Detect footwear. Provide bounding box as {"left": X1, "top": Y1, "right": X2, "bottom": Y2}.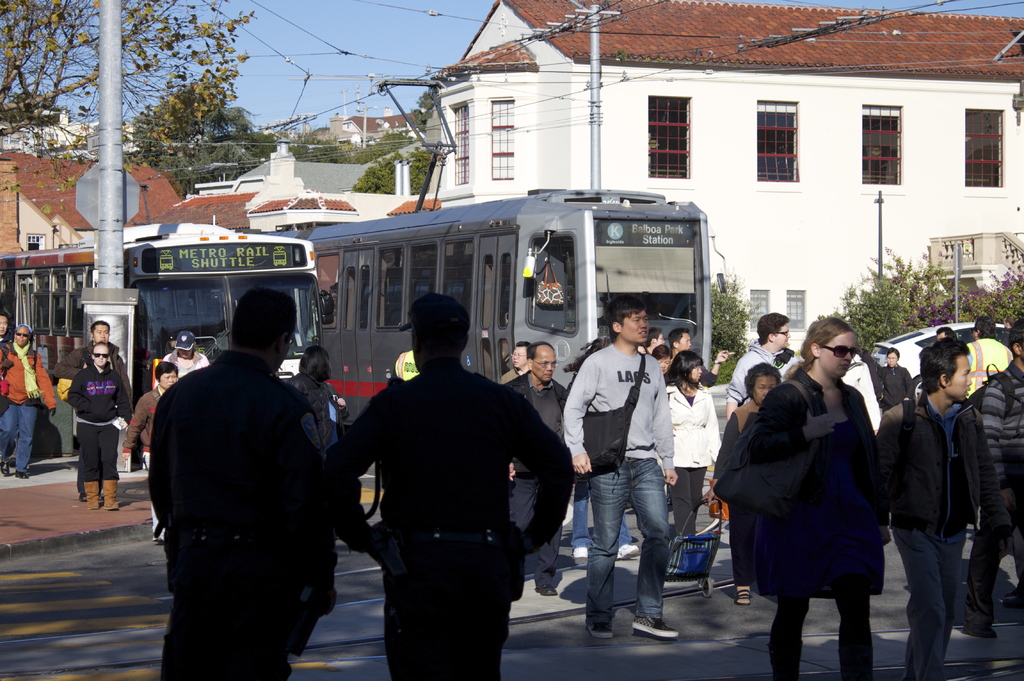
{"left": 13, "top": 472, "right": 27, "bottom": 478}.
